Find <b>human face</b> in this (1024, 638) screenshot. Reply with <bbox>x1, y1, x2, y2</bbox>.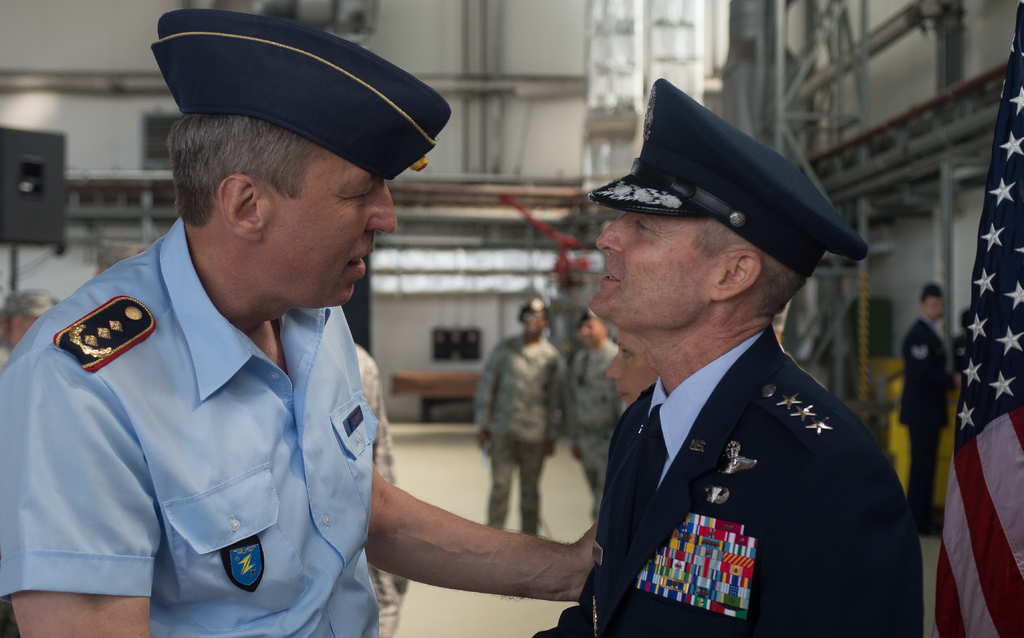
<bbox>267, 161, 394, 308</bbox>.
